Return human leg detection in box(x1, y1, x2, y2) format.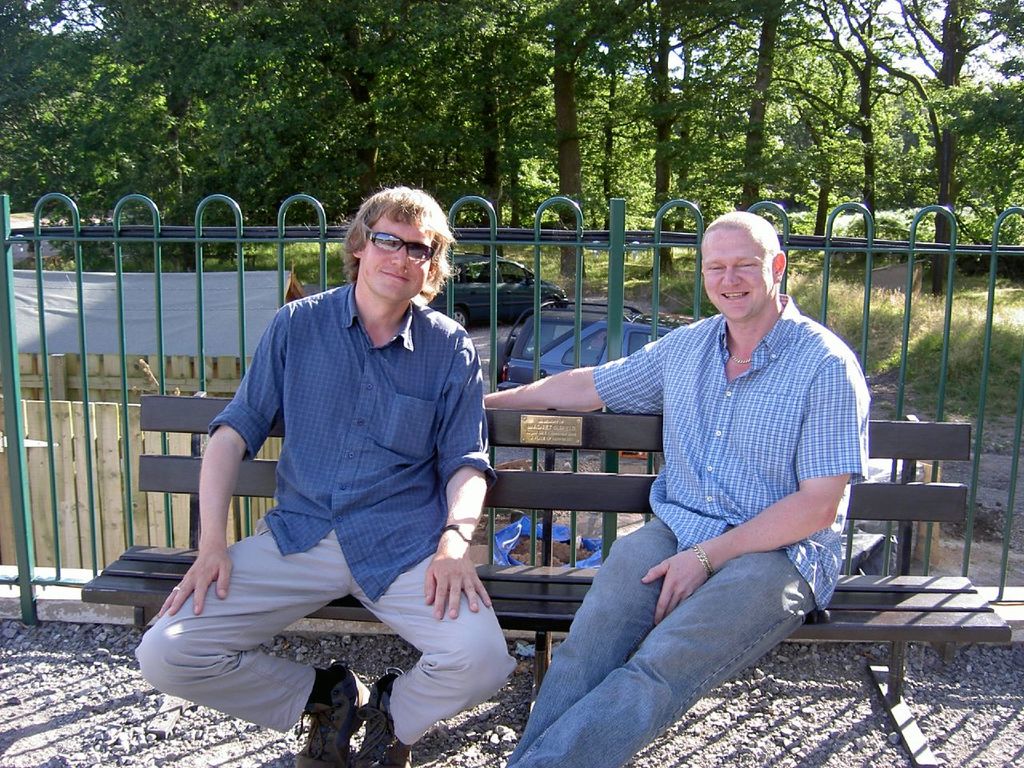
box(351, 559, 507, 765).
